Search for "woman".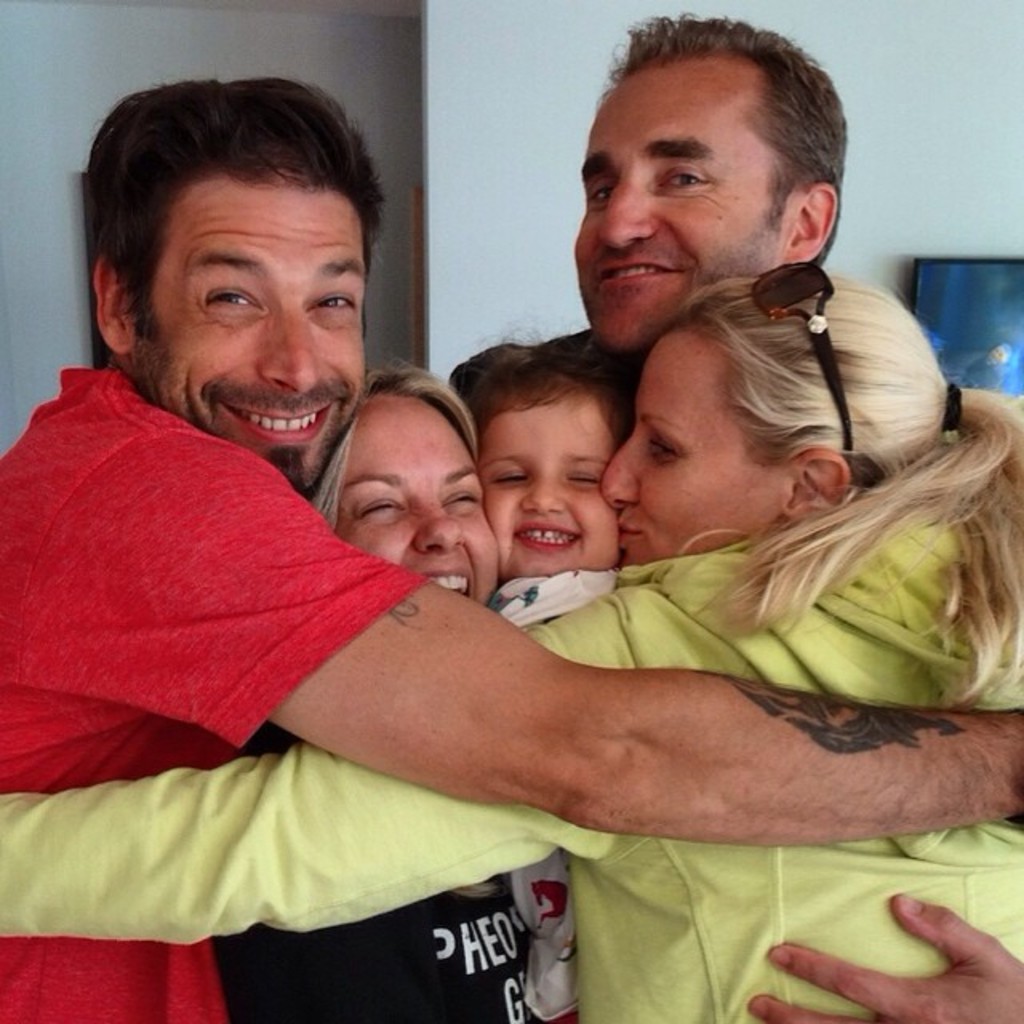
Found at select_region(210, 357, 536, 1022).
